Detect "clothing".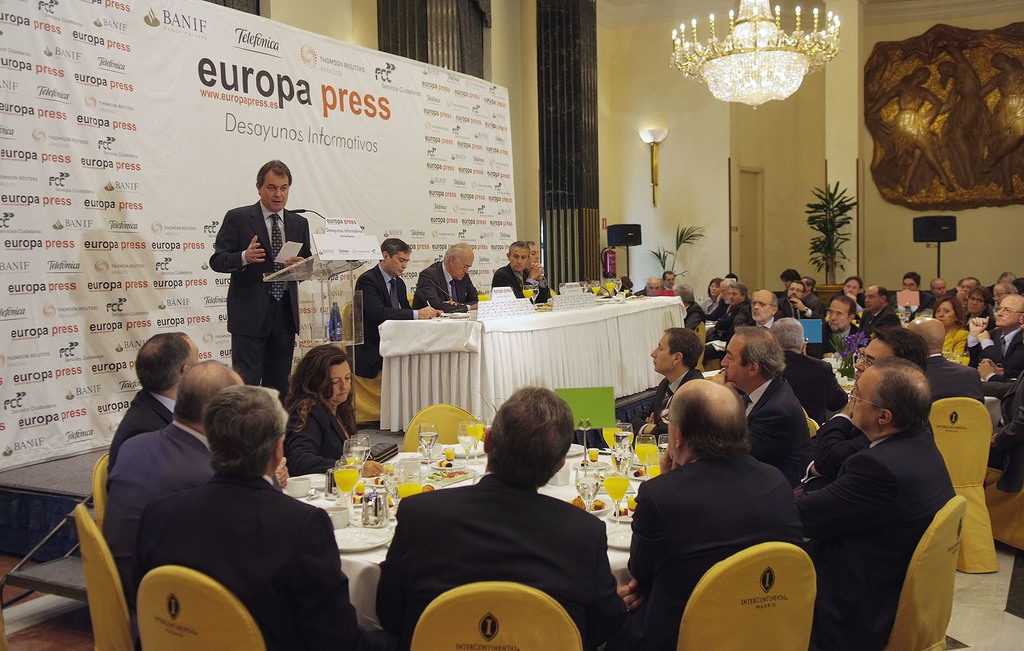
Detected at [left=806, top=291, right=832, bottom=320].
